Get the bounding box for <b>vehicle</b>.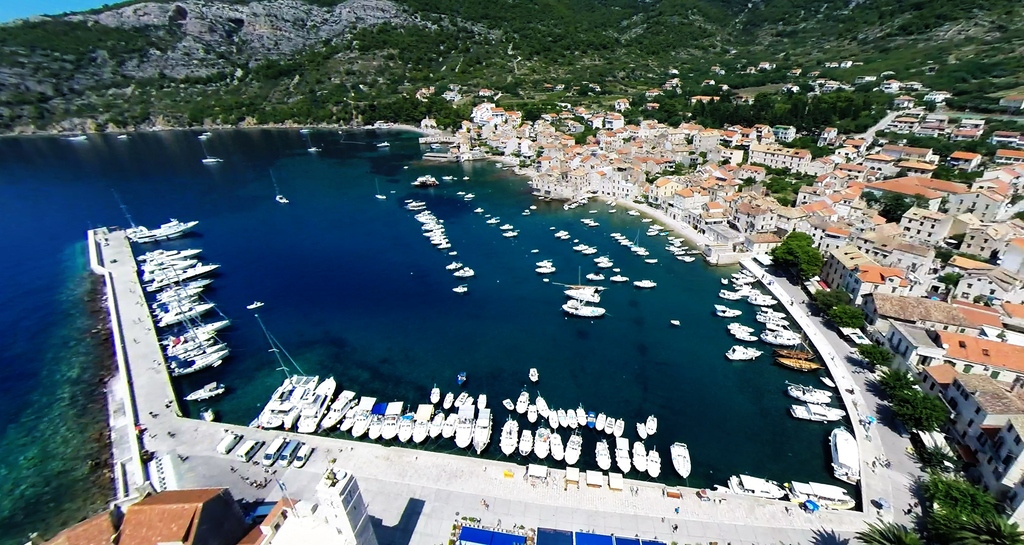
box(633, 443, 648, 472).
